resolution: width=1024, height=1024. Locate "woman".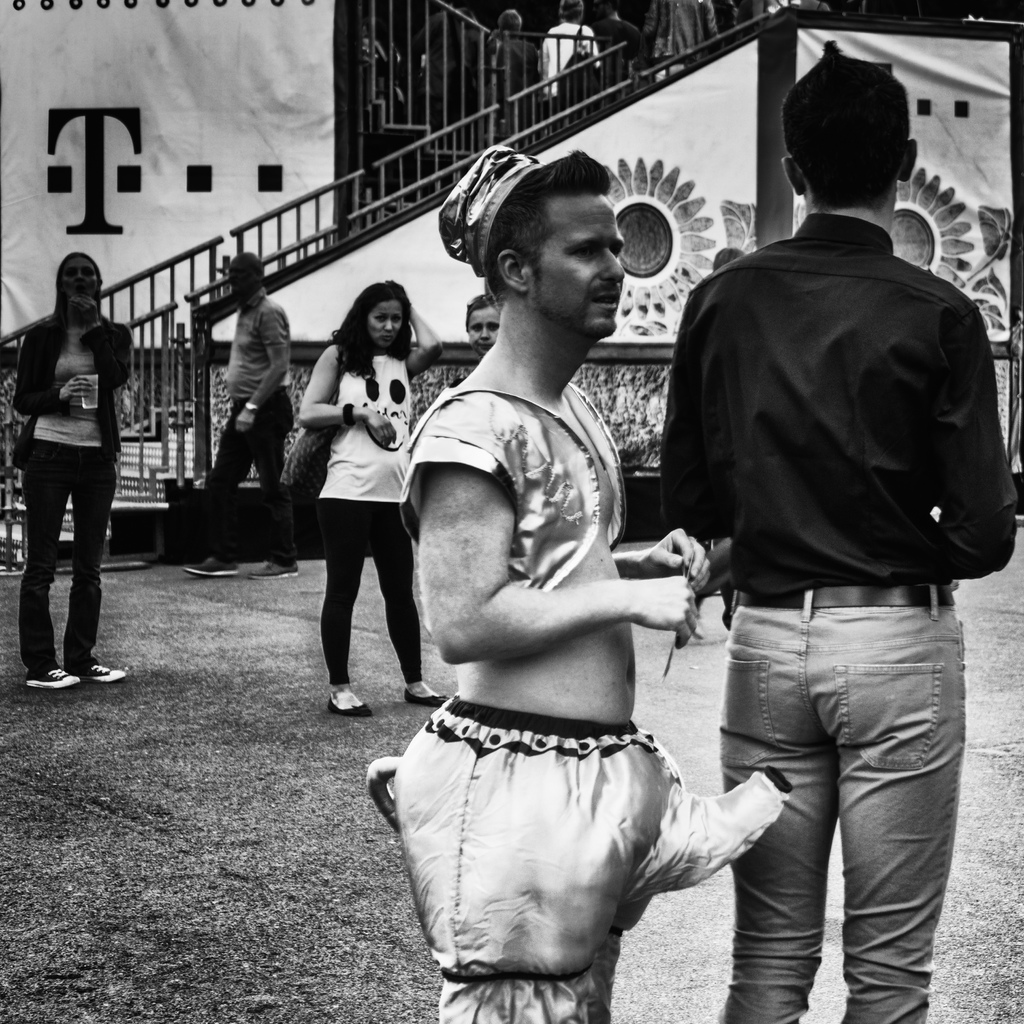
{"left": 284, "top": 283, "right": 428, "bottom": 735}.
